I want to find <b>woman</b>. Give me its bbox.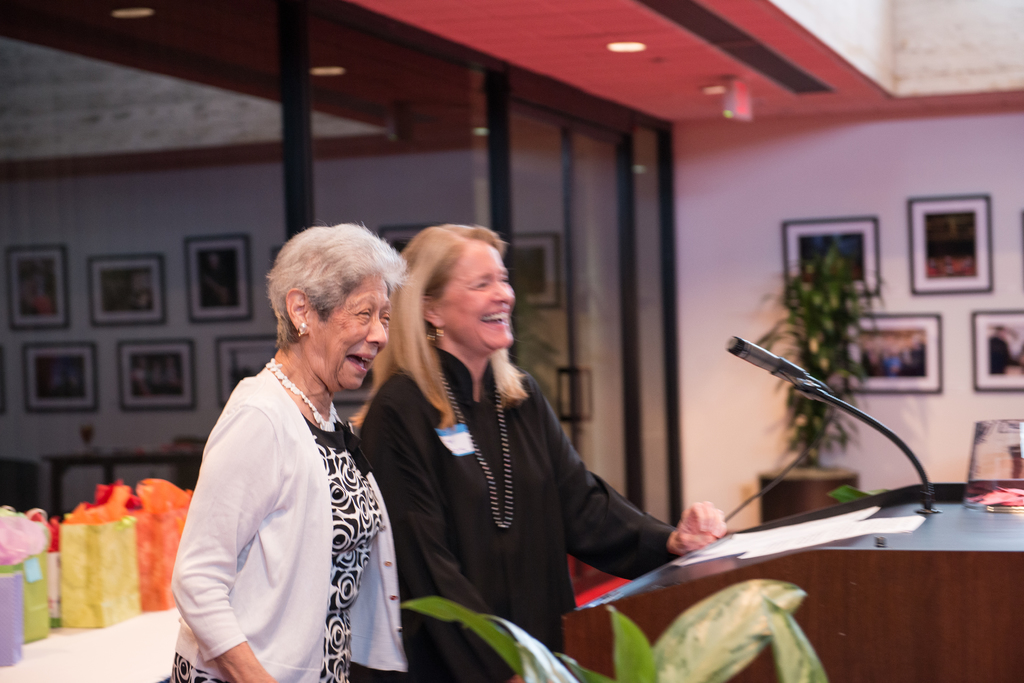
(x1=165, y1=220, x2=408, y2=682).
